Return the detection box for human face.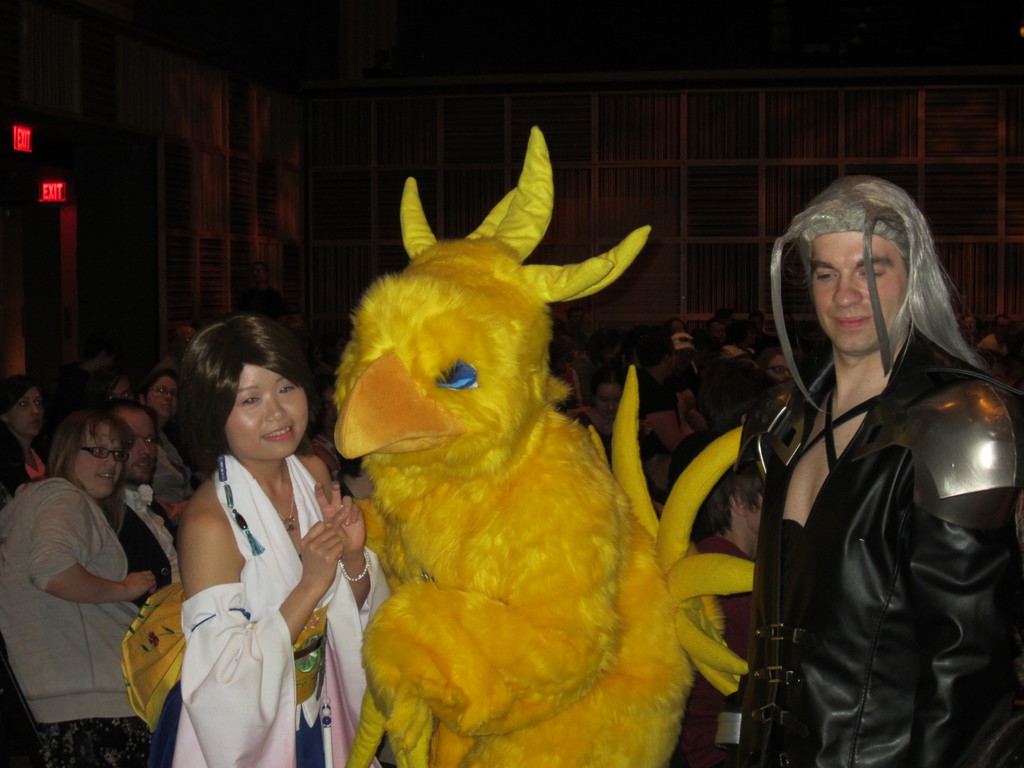
(x1=769, y1=358, x2=792, y2=383).
